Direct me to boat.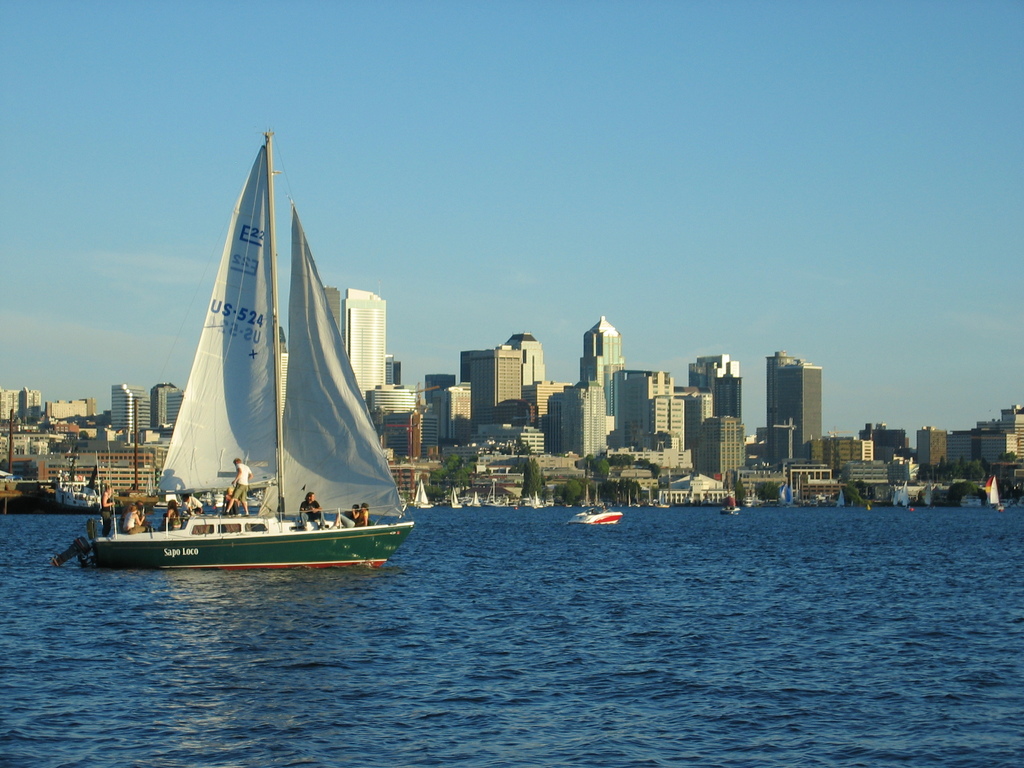
Direction: left=468, top=487, right=477, bottom=507.
